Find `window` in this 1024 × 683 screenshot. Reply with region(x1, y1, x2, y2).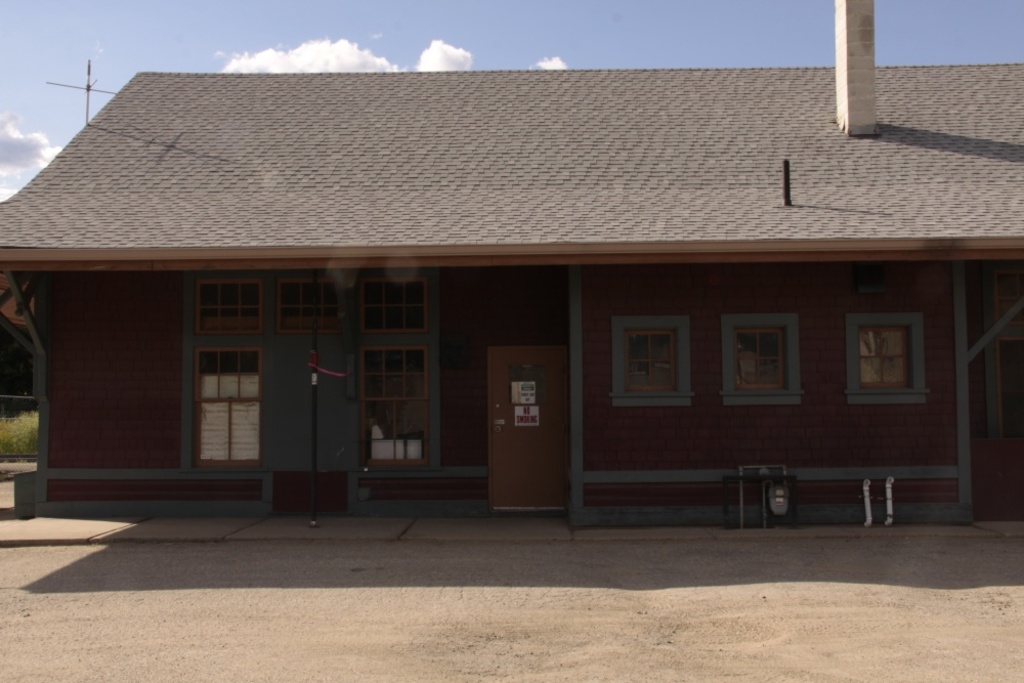
region(717, 321, 805, 405).
